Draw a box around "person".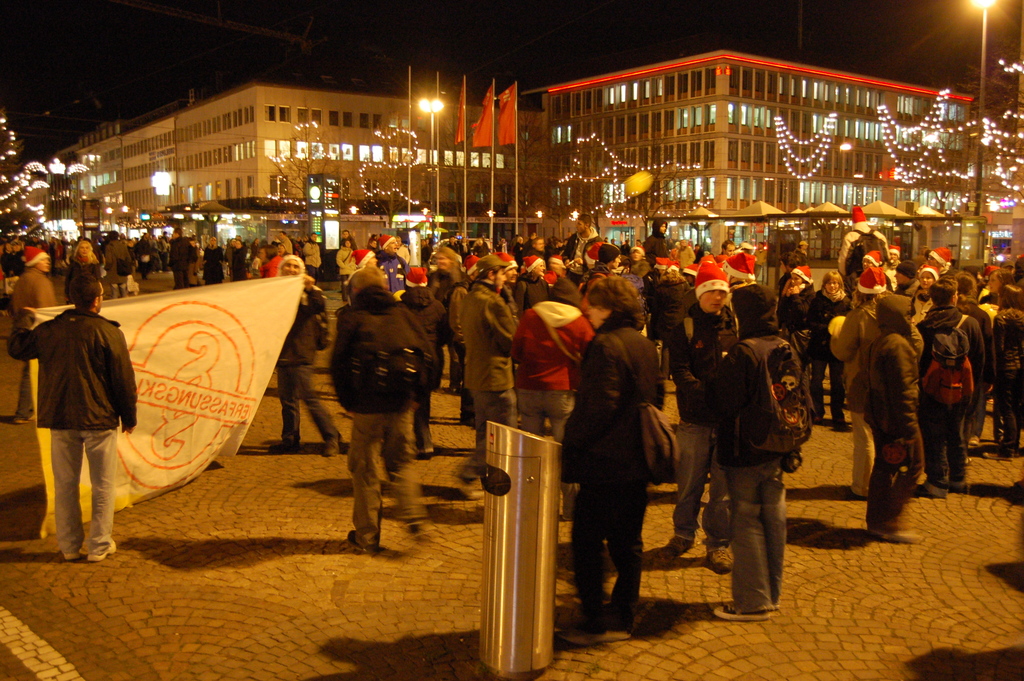
717:292:803:616.
